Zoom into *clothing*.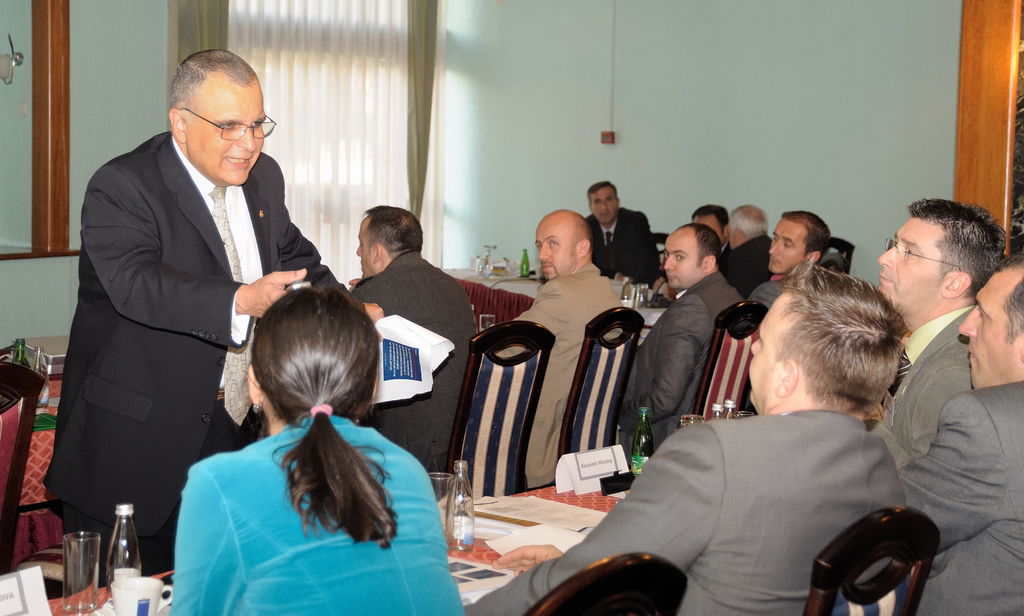
Zoom target: (620,267,741,454).
